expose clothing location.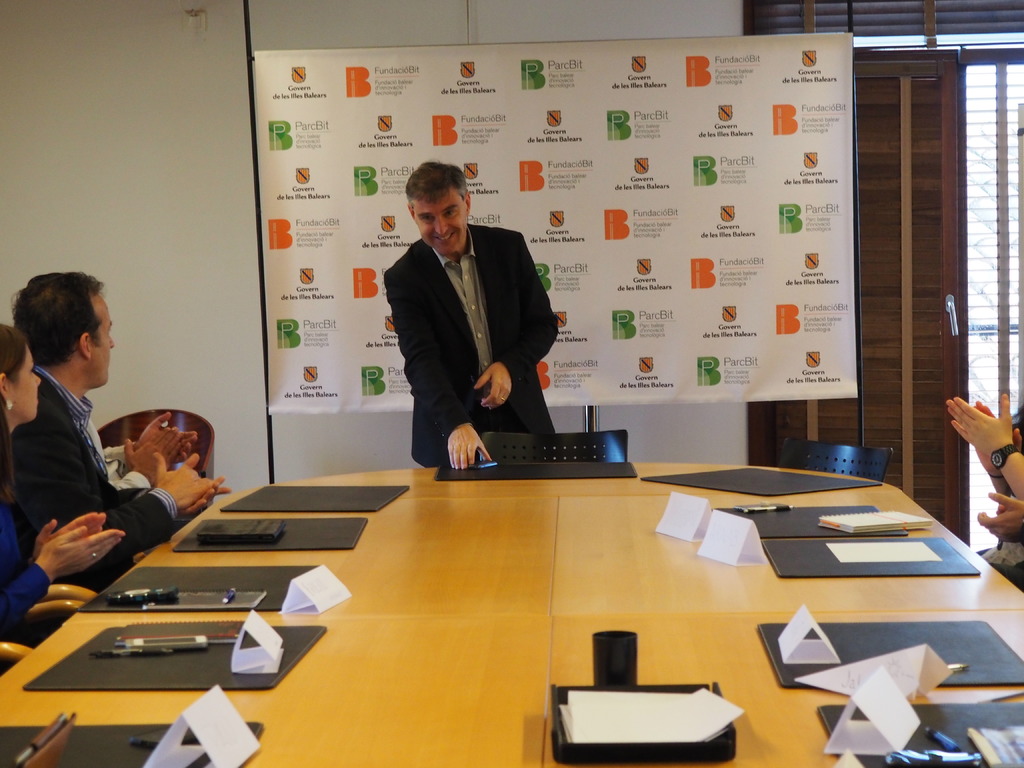
Exposed at left=378, top=188, right=572, bottom=460.
